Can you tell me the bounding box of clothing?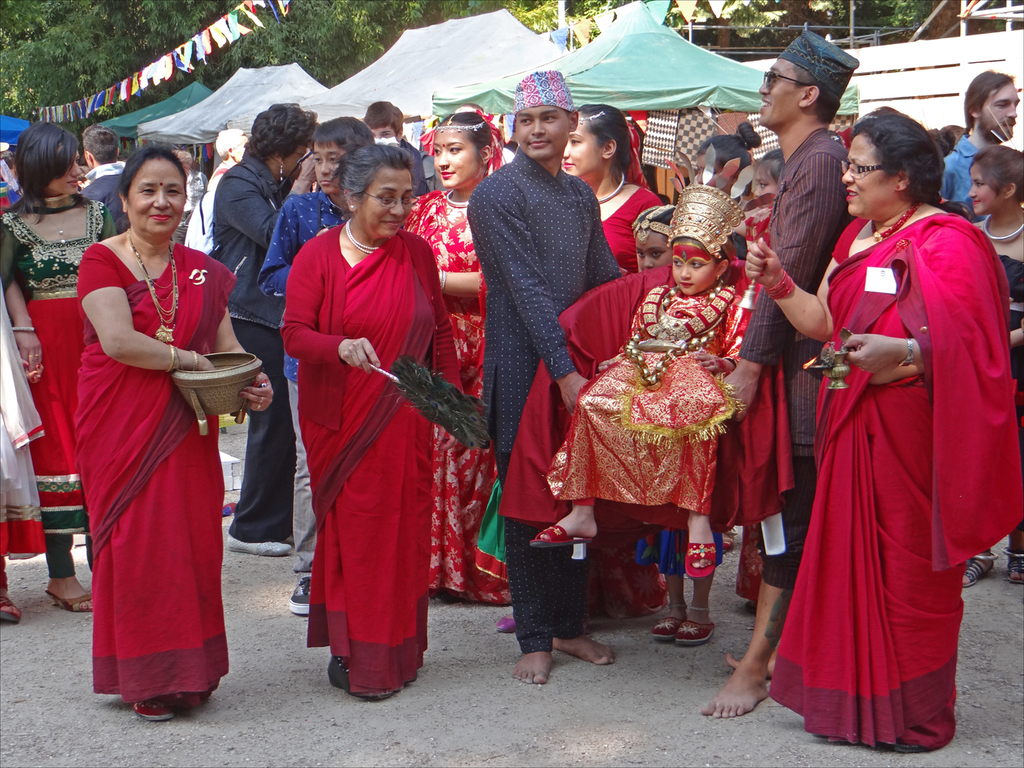
crop(741, 125, 858, 595).
